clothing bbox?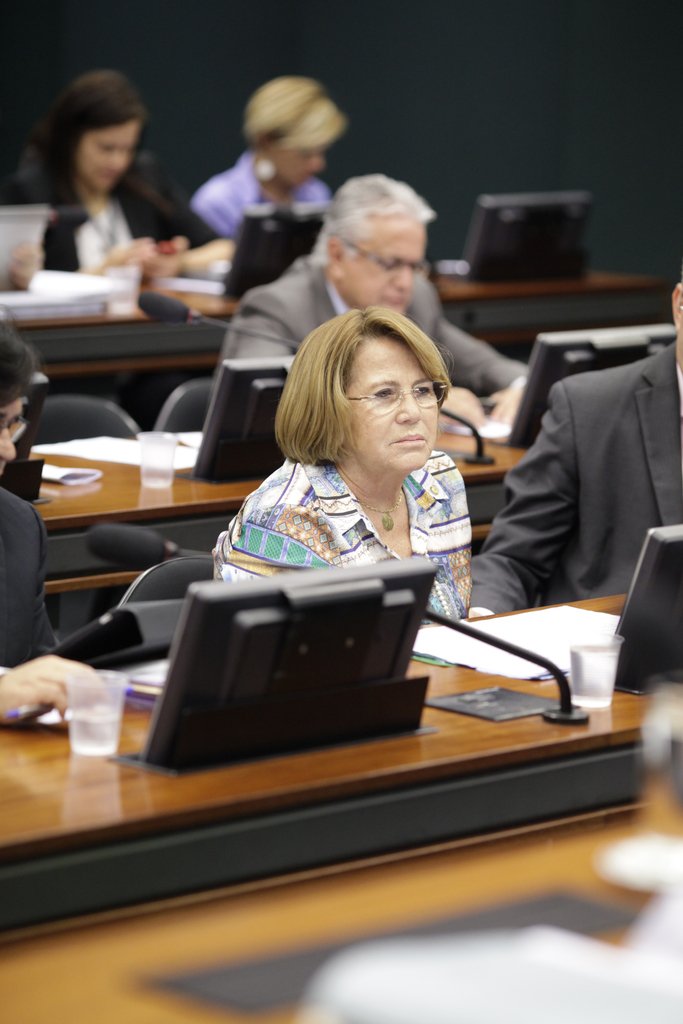
0/481/67/668
